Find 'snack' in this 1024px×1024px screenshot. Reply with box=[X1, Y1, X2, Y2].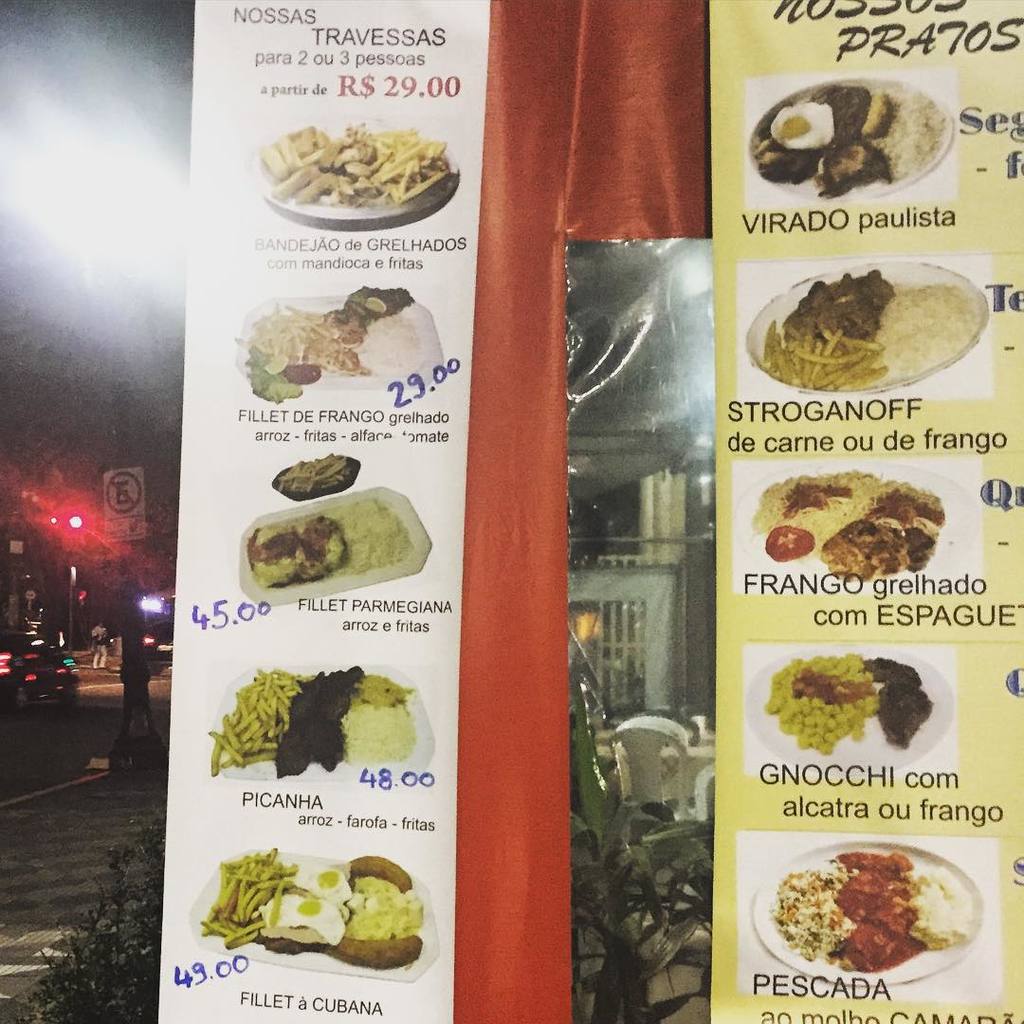
box=[821, 522, 933, 588].
